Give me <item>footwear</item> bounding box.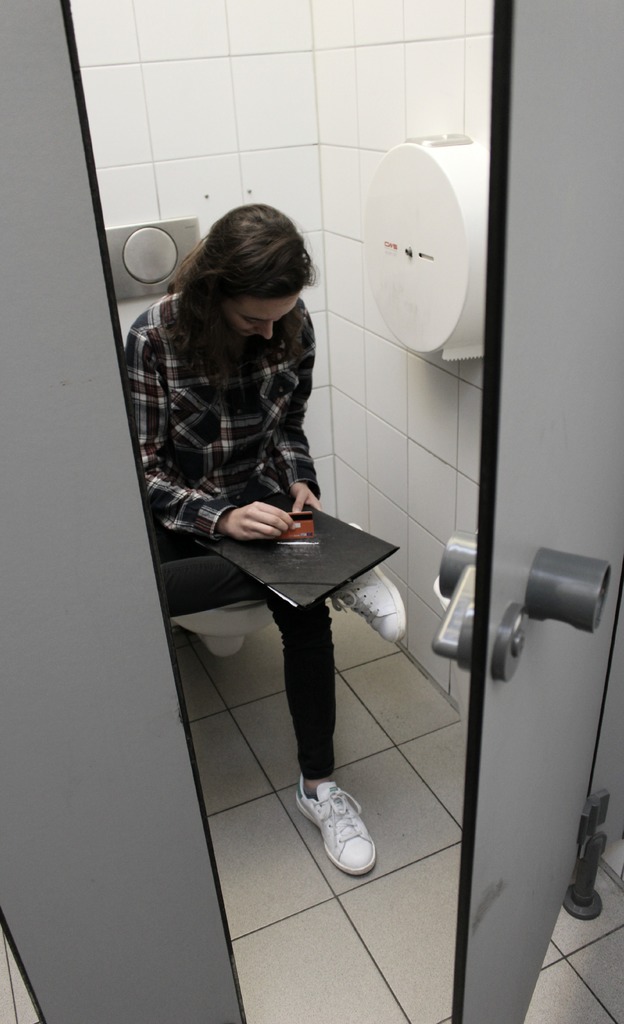
[300,792,381,885].
